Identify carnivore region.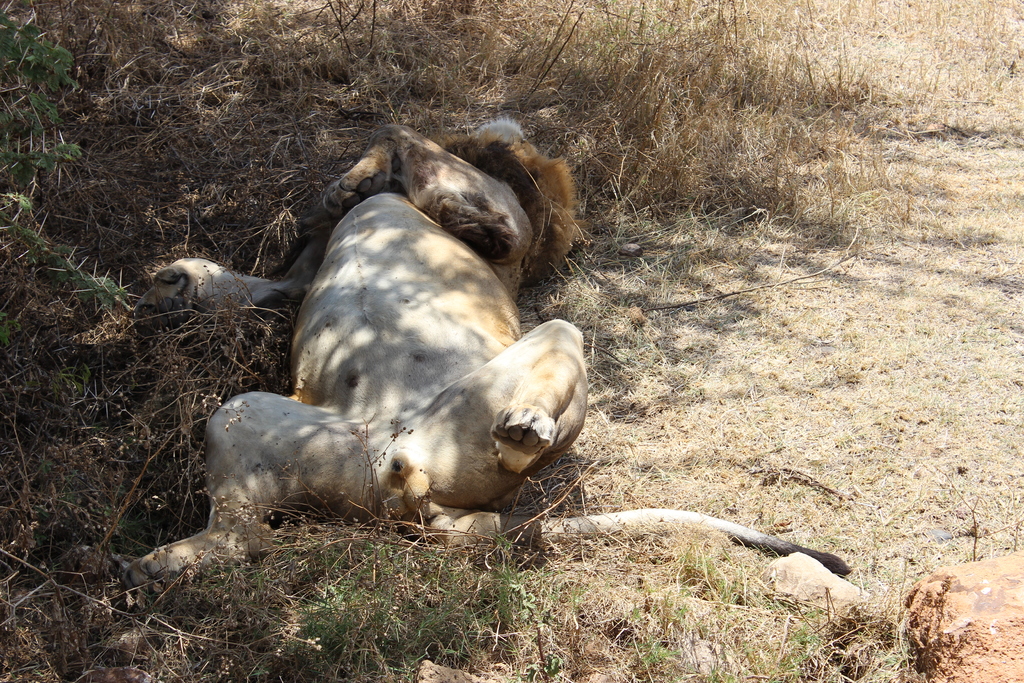
Region: <box>200,159,600,530</box>.
